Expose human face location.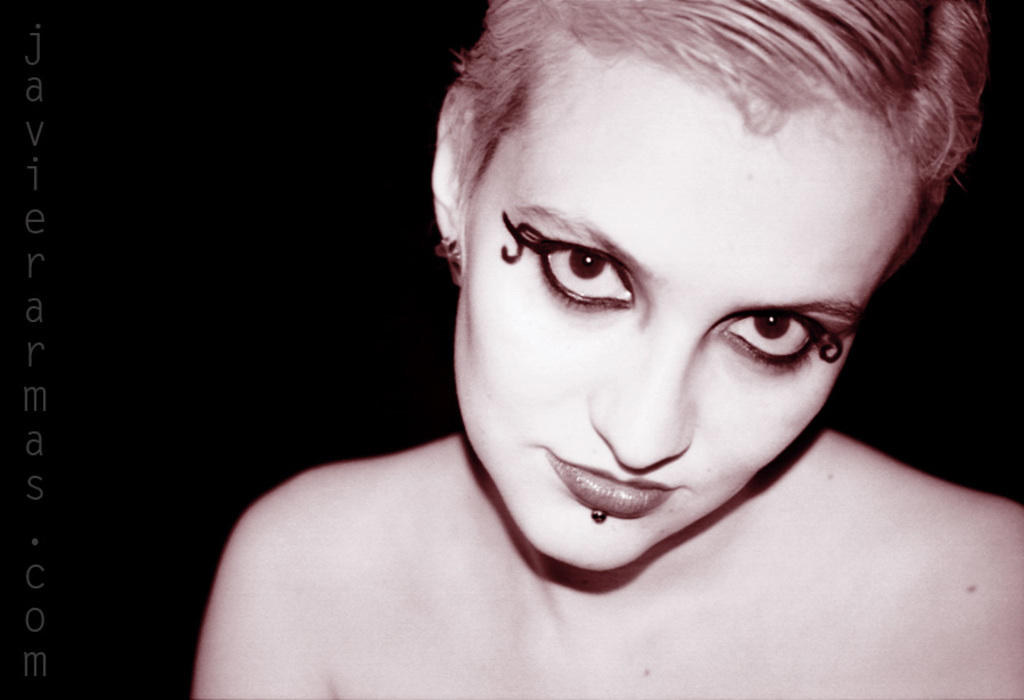
Exposed at 454/55/925/576.
